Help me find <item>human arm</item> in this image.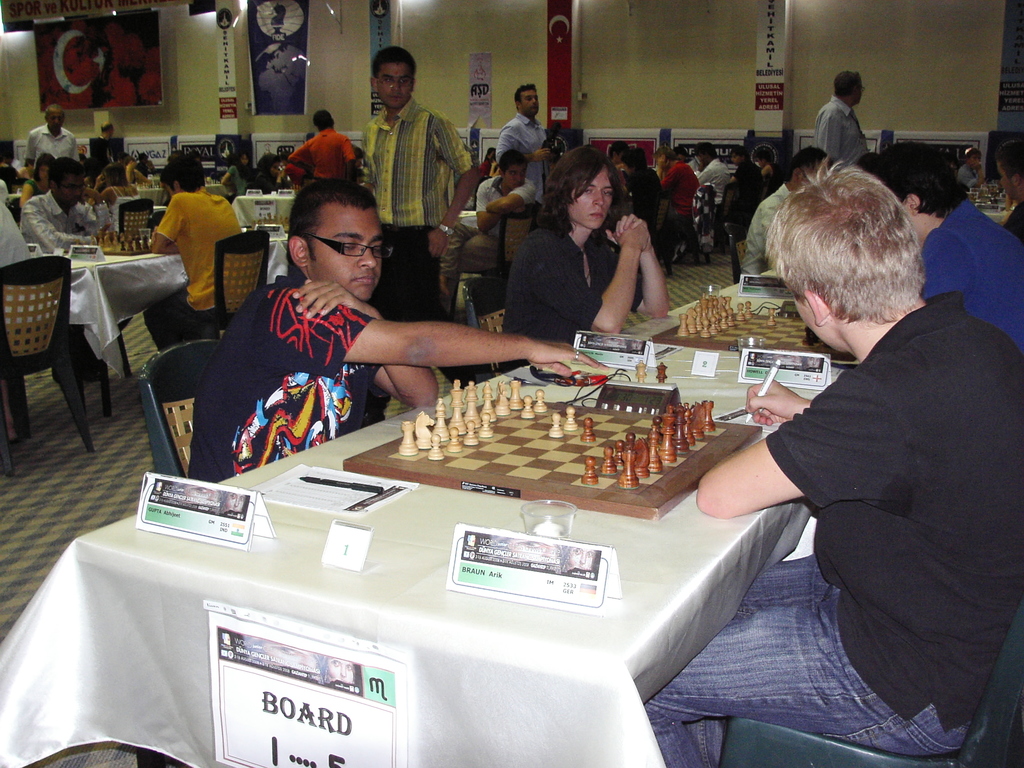
Found it: bbox=[529, 220, 645, 333].
